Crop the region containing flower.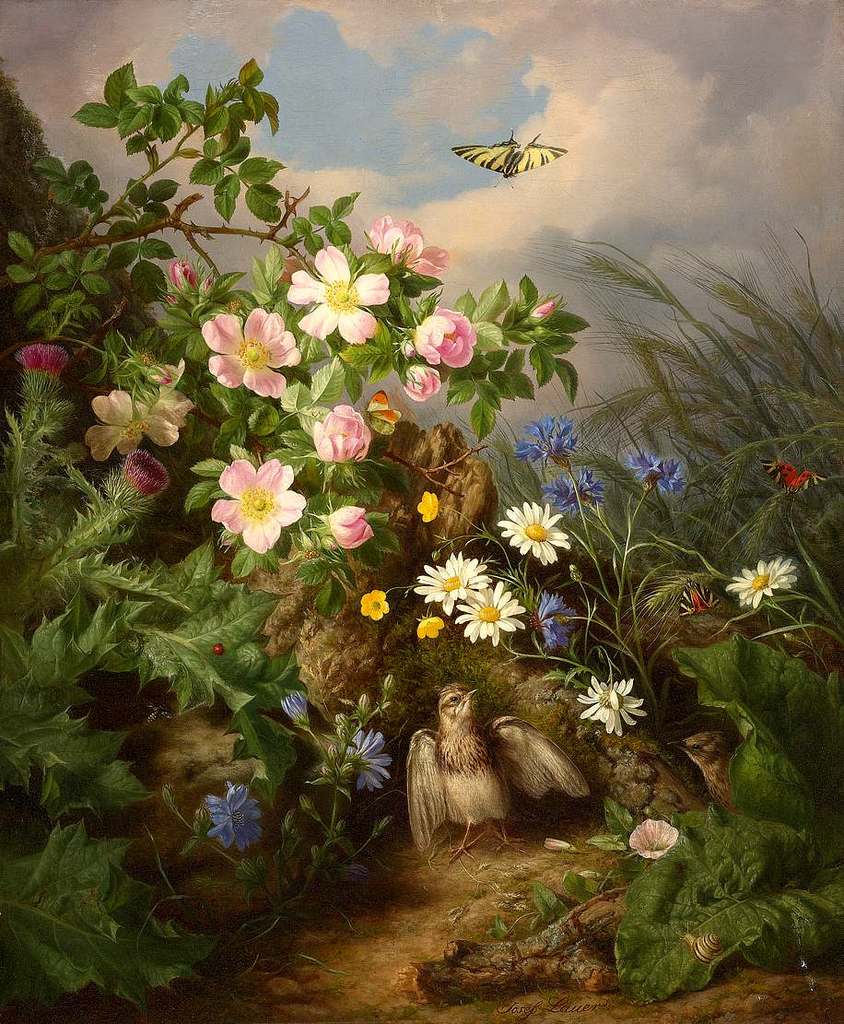
Crop region: region(523, 419, 577, 454).
